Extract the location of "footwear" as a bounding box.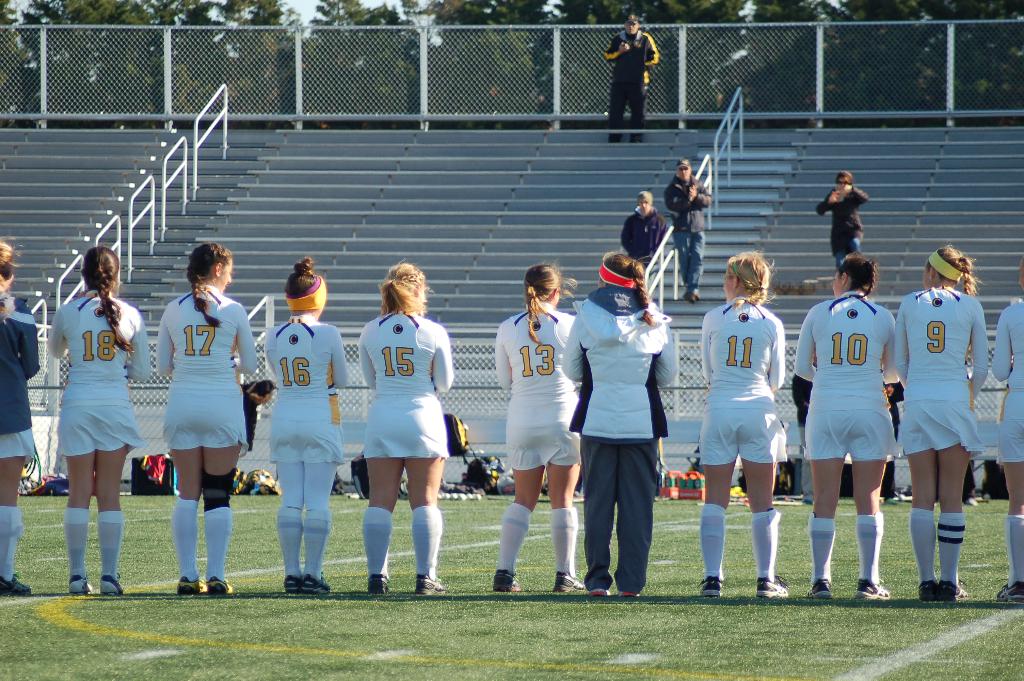
x1=207, y1=578, x2=231, y2=594.
